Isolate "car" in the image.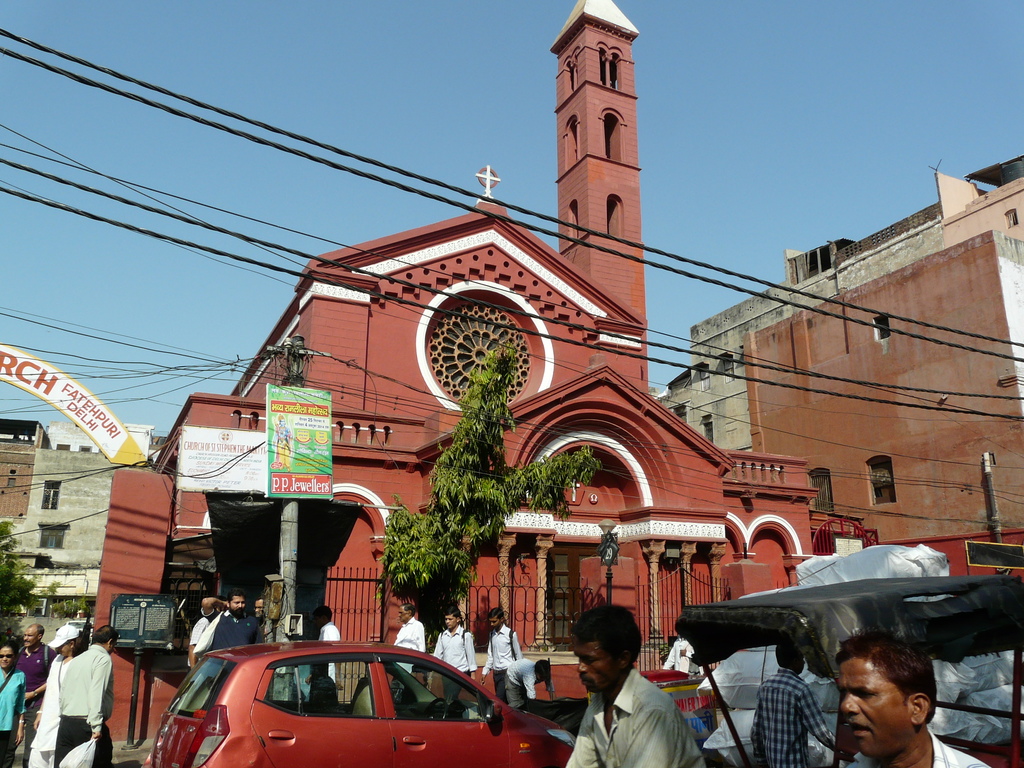
Isolated region: {"x1": 143, "y1": 460, "x2": 570, "y2": 766}.
